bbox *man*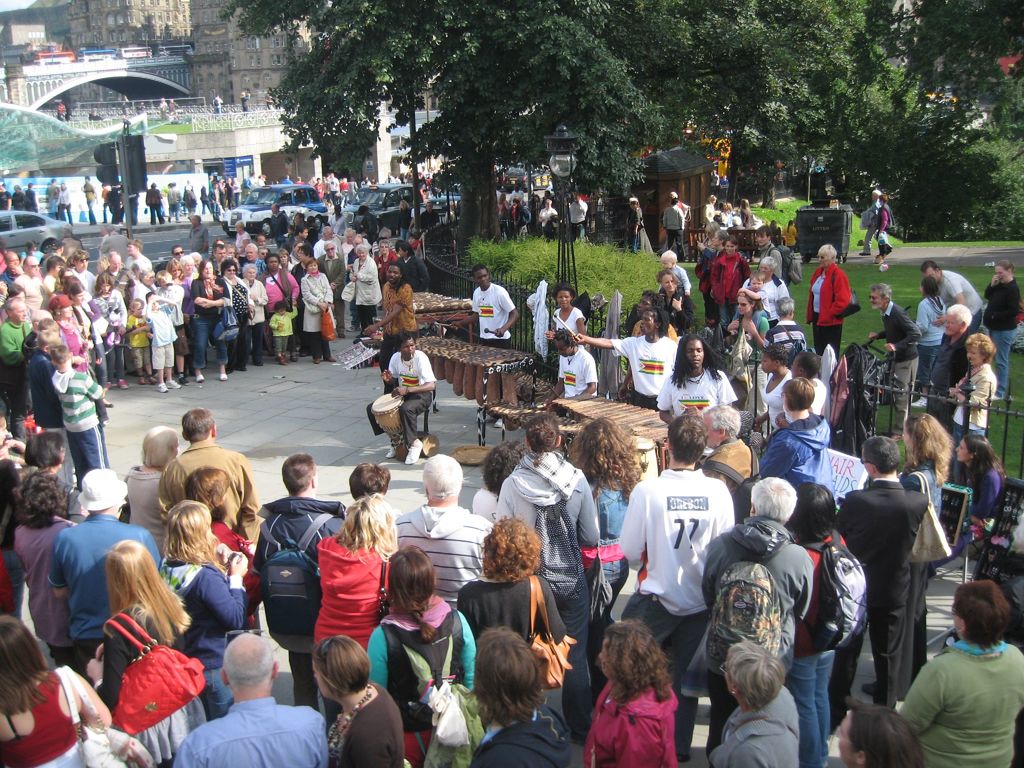
124/236/152/274
